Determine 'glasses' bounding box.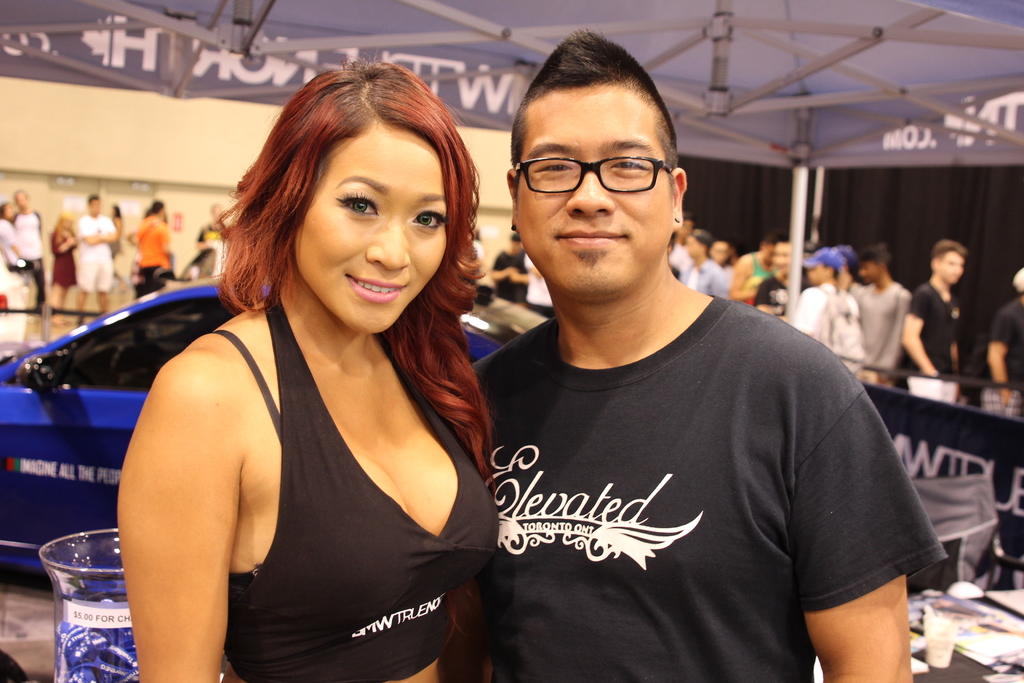
Determined: <bbox>511, 140, 693, 198</bbox>.
